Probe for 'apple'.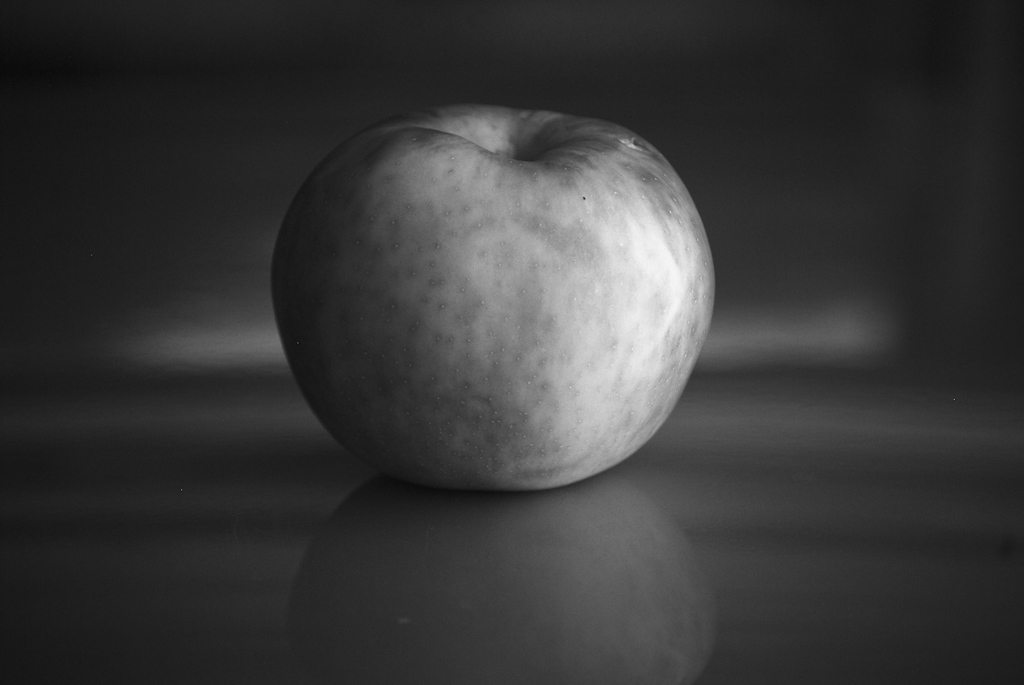
Probe result: [269, 101, 718, 493].
